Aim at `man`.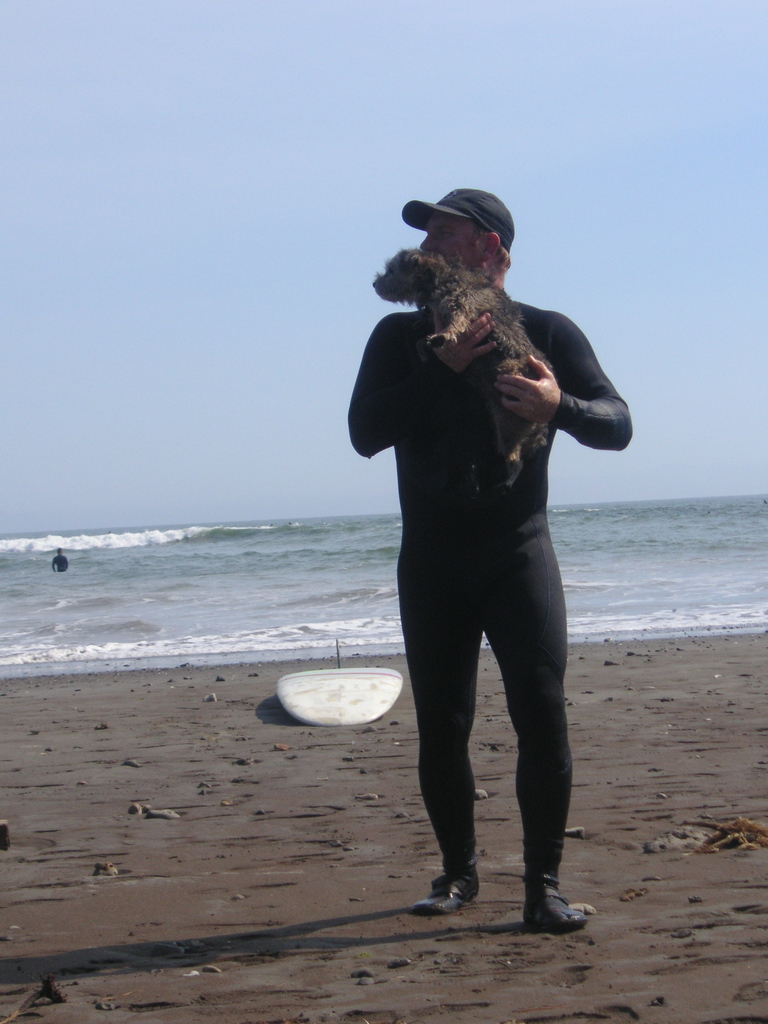
Aimed at Rect(349, 182, 632, 919).
